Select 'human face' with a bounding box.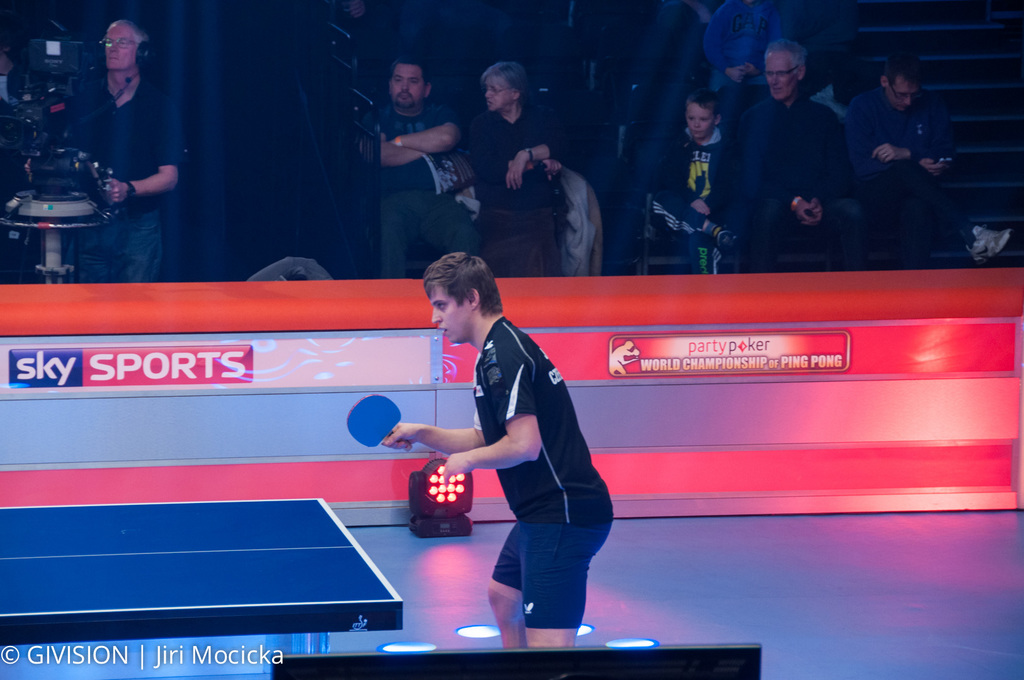
locate(482, 72, 515, 111).
